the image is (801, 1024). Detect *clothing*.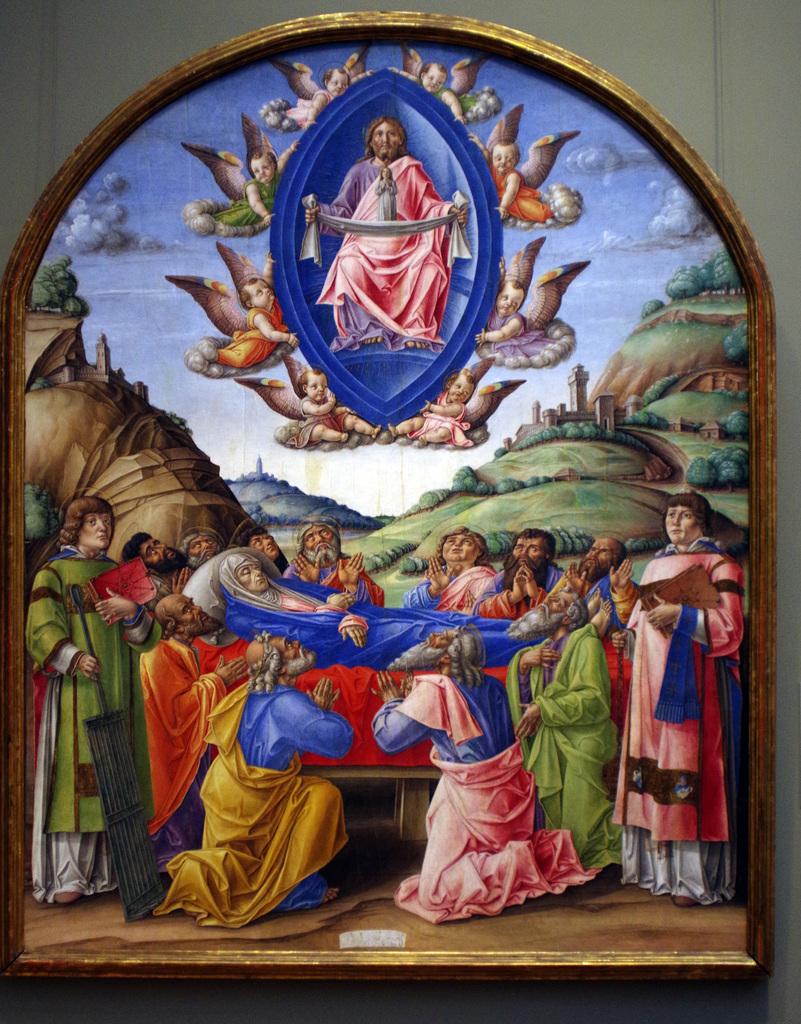
Detection: (x1=419, y1=84, x2=478, y2=117).
